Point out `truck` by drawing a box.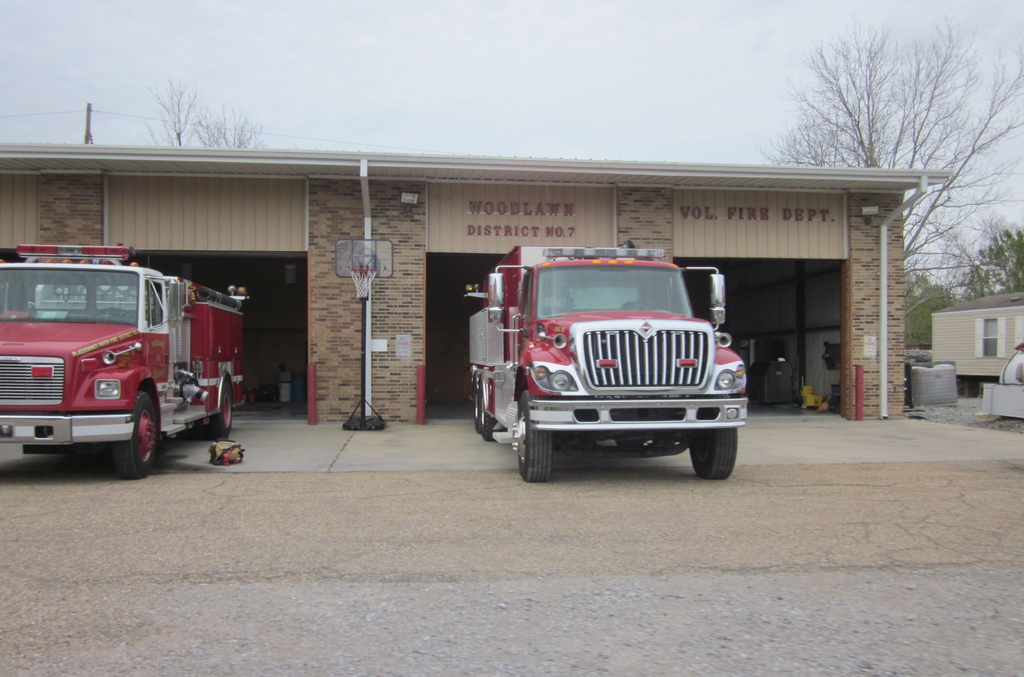
left=0, top=242, right=244, bottom=480.
